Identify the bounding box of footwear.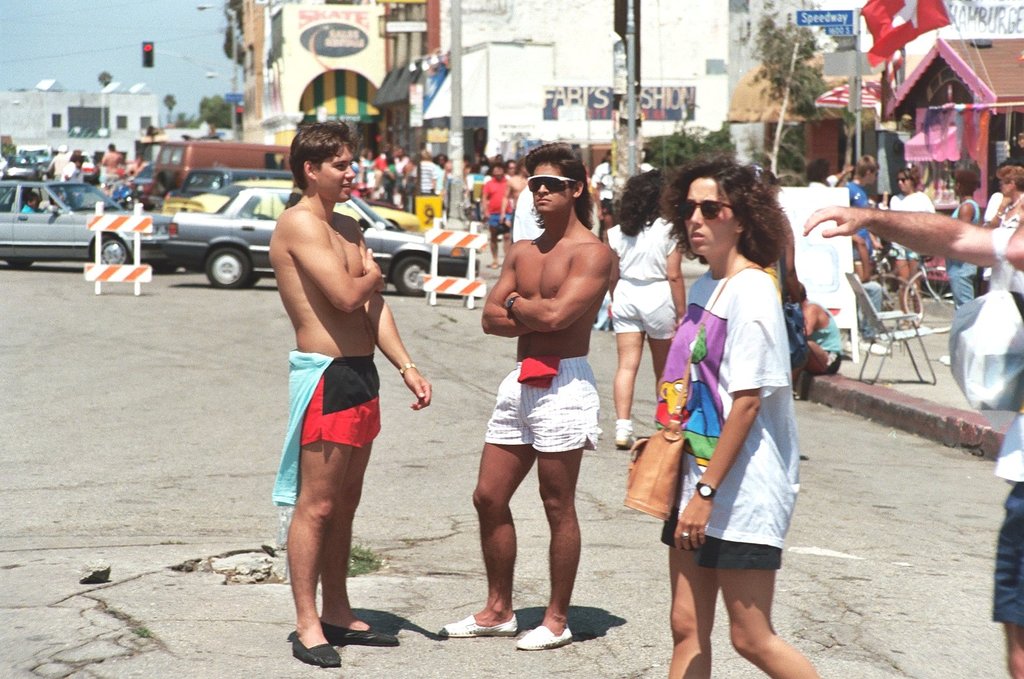
[x1=290, y1=633, x2=341, y2=669].
